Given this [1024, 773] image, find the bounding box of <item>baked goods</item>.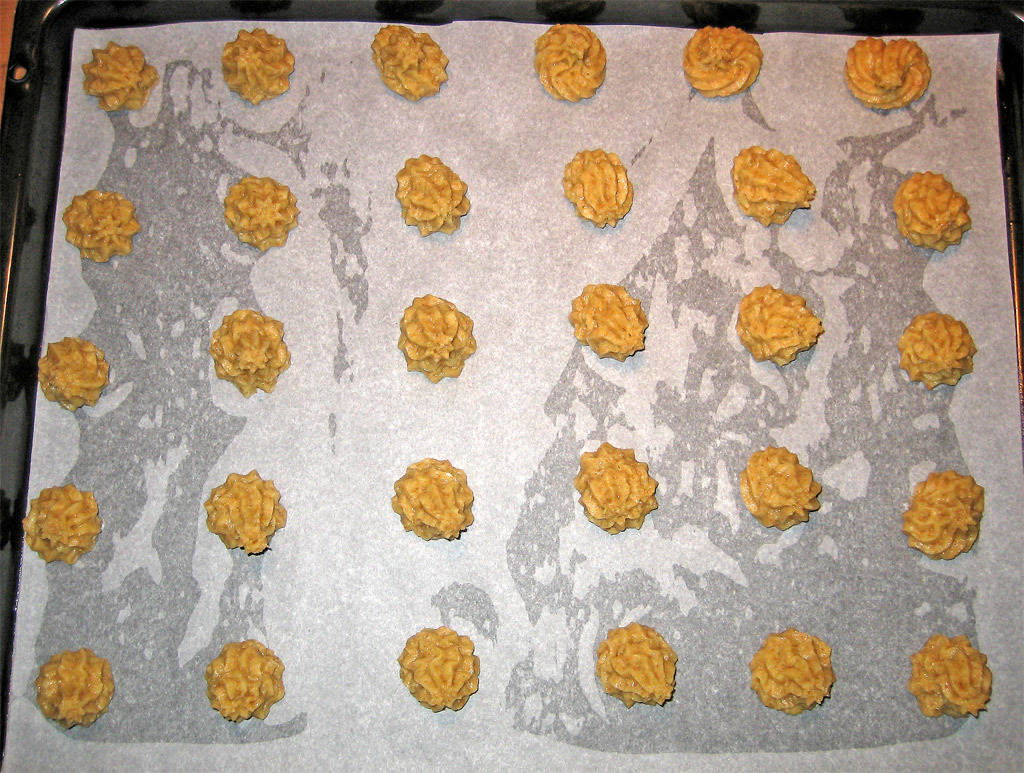
[845,37,929,109].
